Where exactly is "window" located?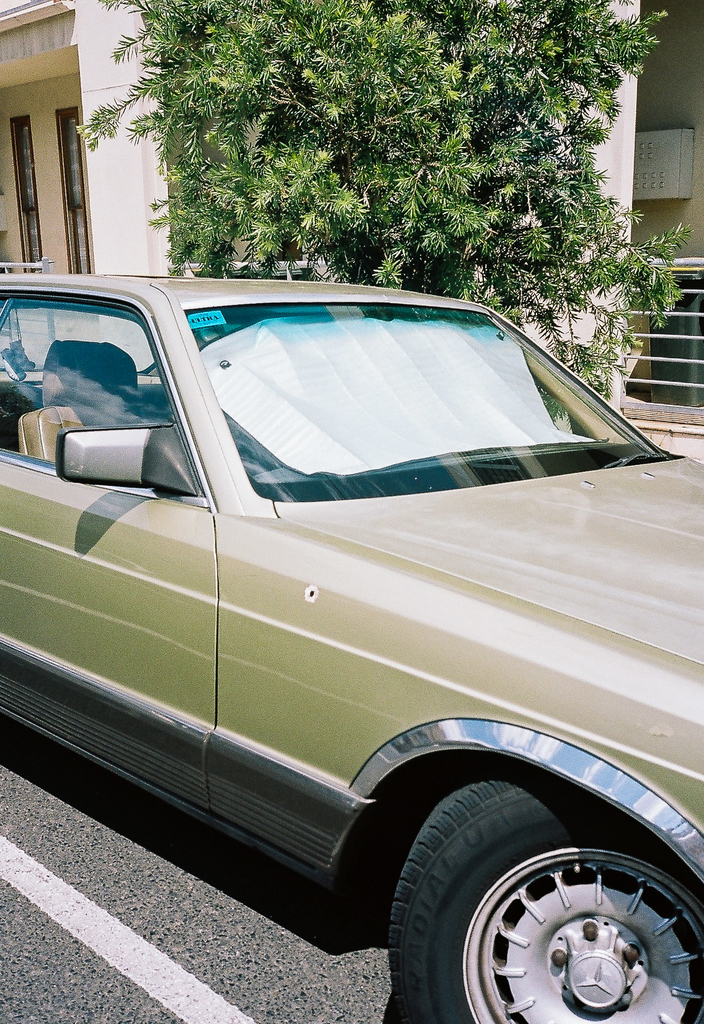
Its bounding box is <bbox>54, 111, 88, 273</bbox>.
